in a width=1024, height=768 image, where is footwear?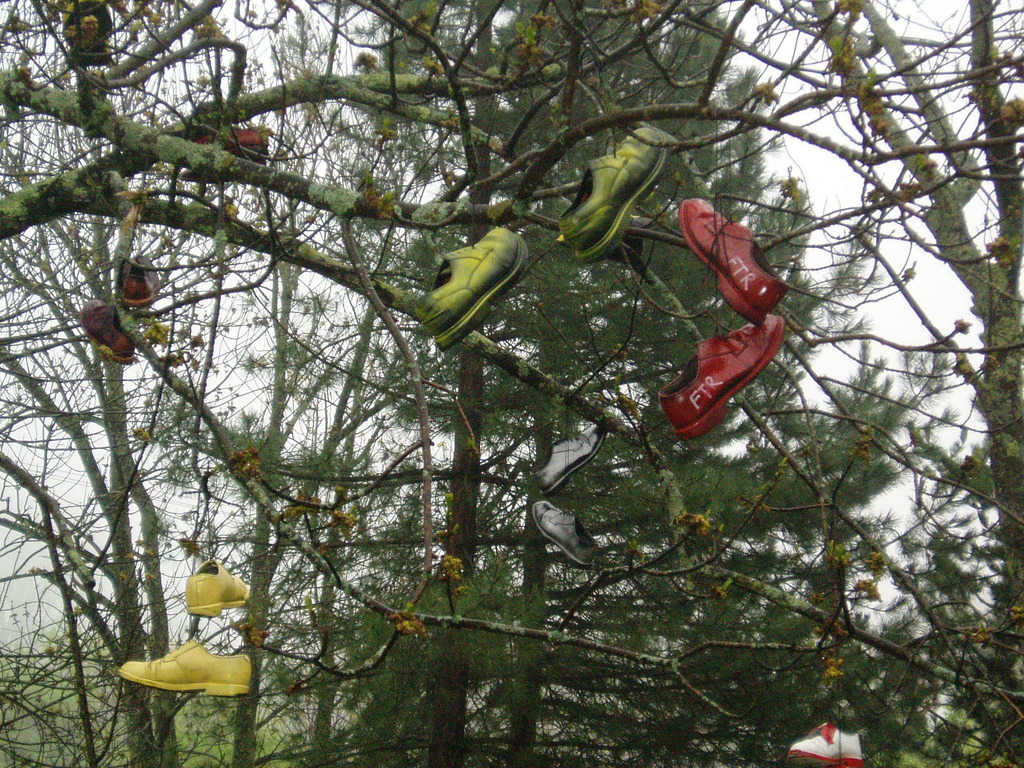
70/295/137/364.
